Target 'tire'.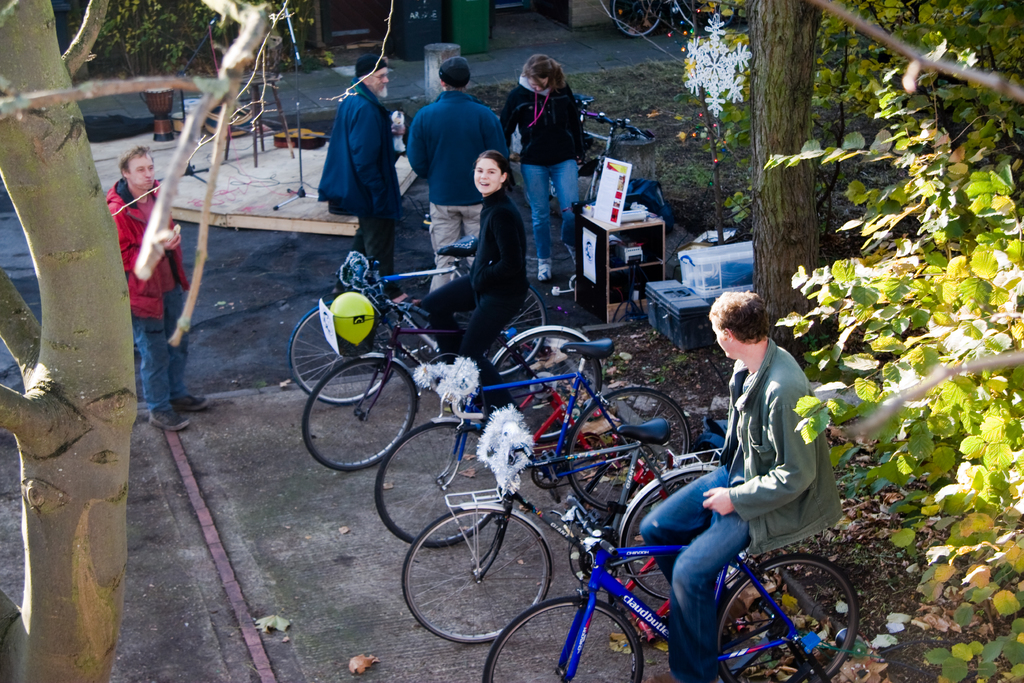
Target region: crop(698, 0, 733, 26).
